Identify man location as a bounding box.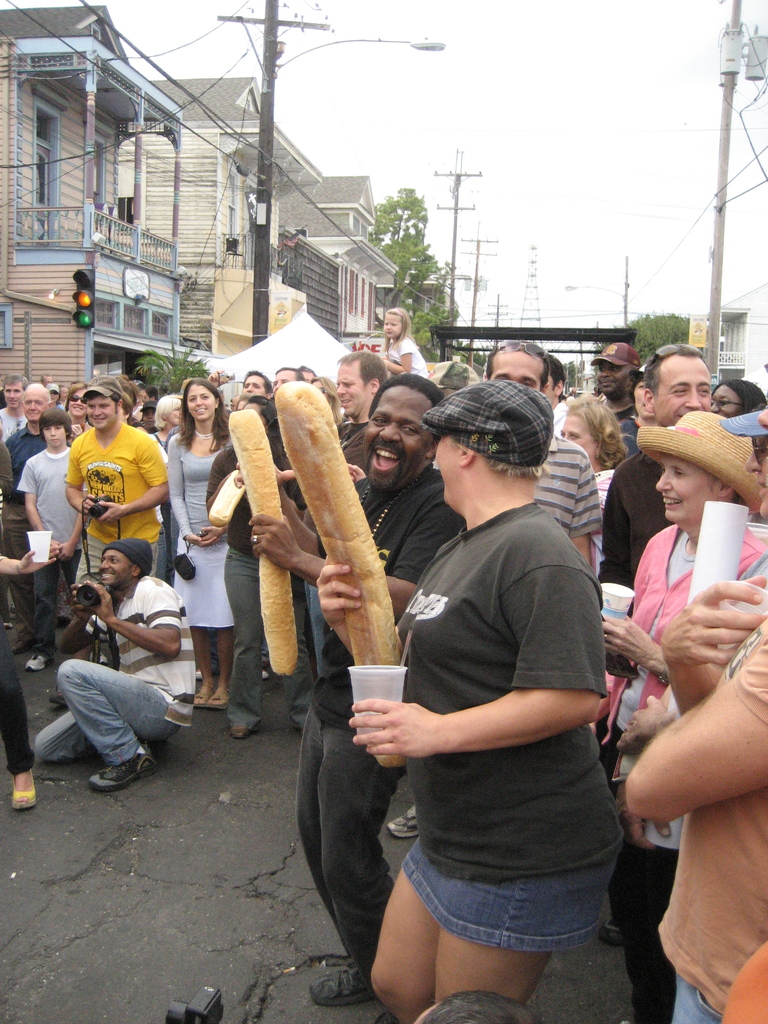
[241,374,476,1023].
